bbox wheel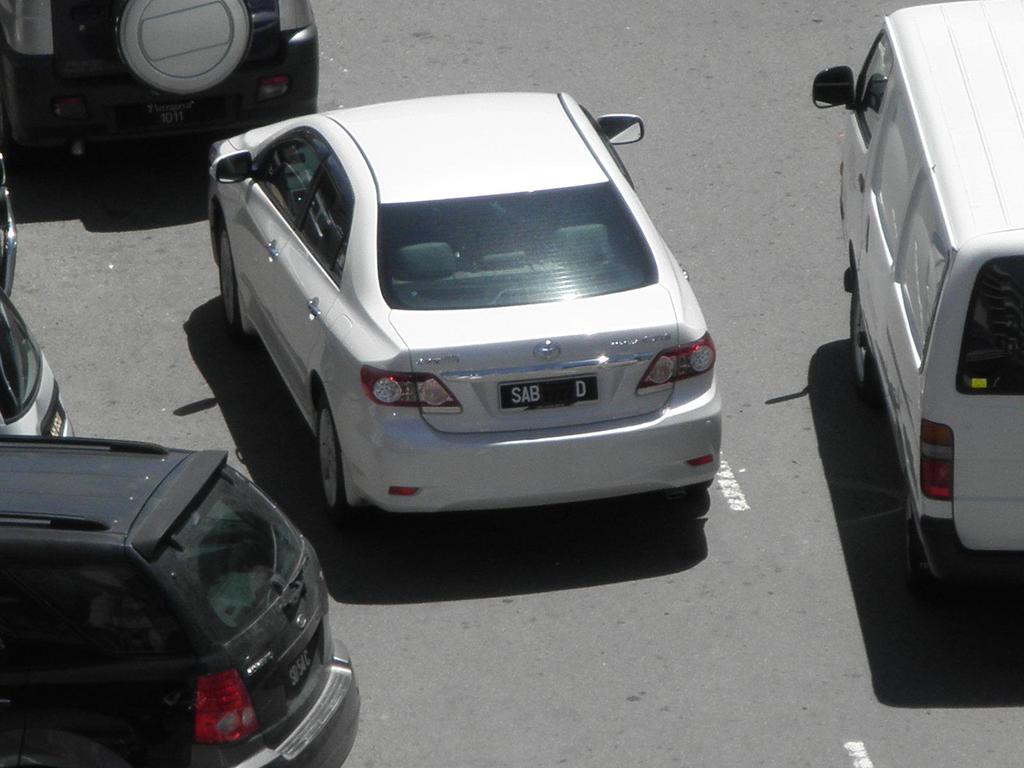
box=[313, 399, 366, 513]
